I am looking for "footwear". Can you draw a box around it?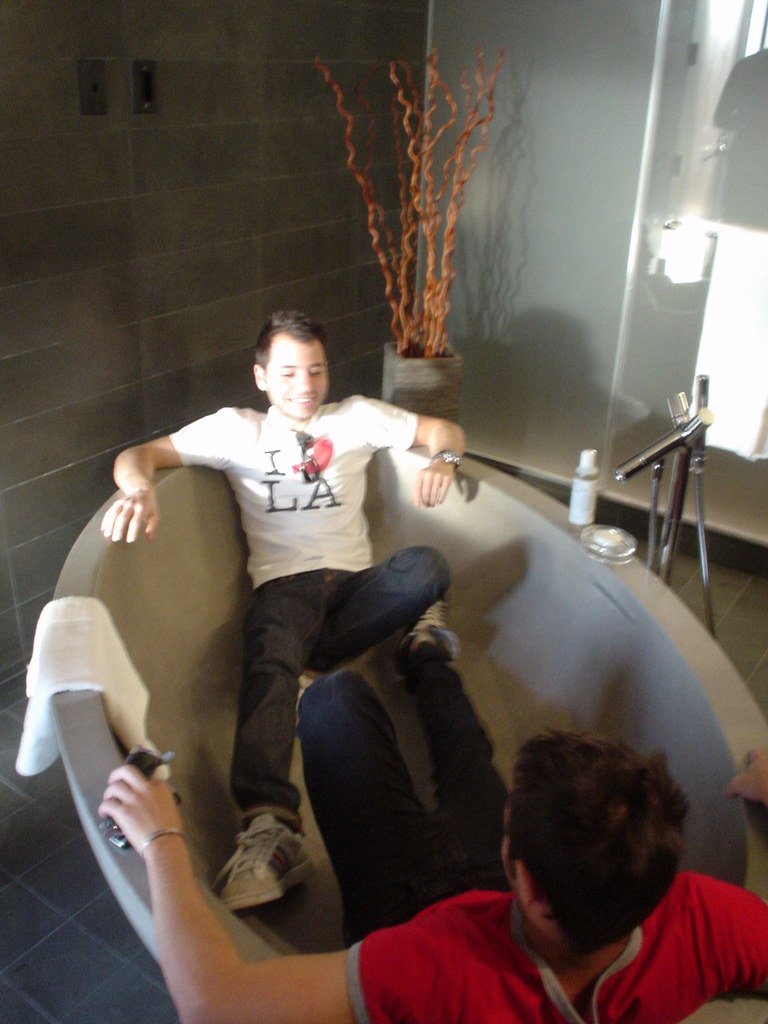
Sure, the bounding box is 393, 597, 456, 676.
